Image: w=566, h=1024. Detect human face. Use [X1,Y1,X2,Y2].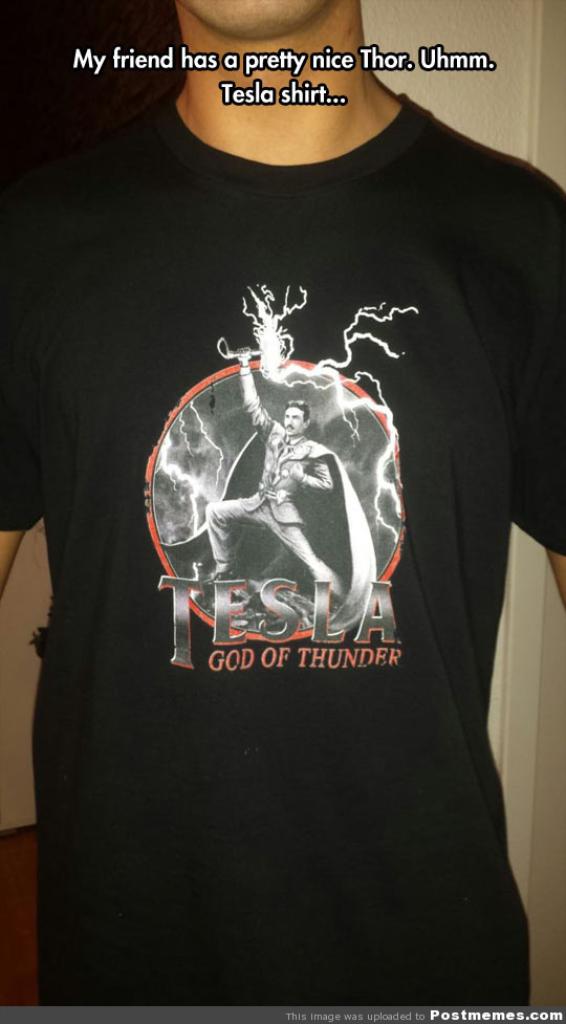
[169,0,343,36].
